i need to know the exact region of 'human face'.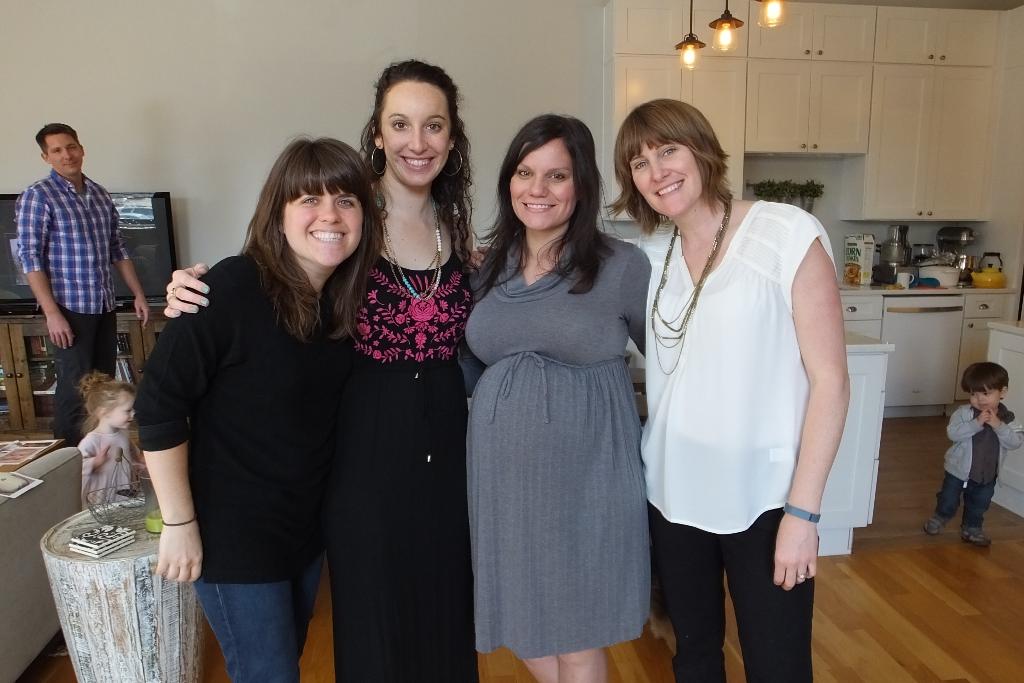
Region: {"x1": 630, "y1": 143, "x2": 703, "y2": 215}.
